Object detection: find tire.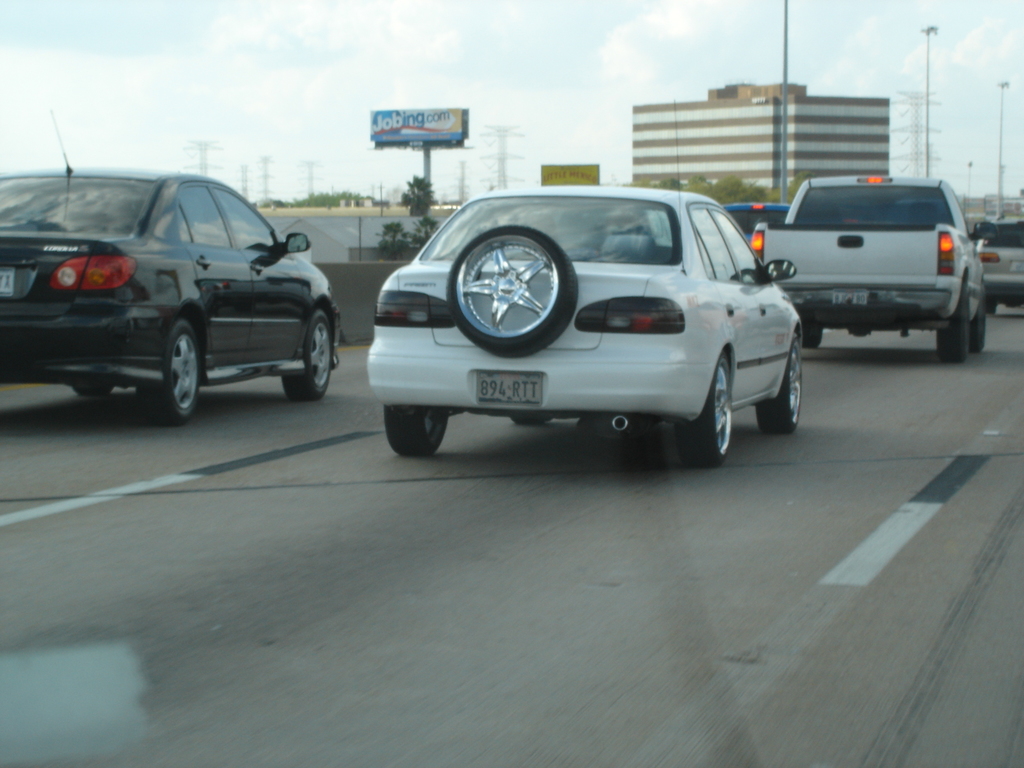
282, 309, 330, 398.
